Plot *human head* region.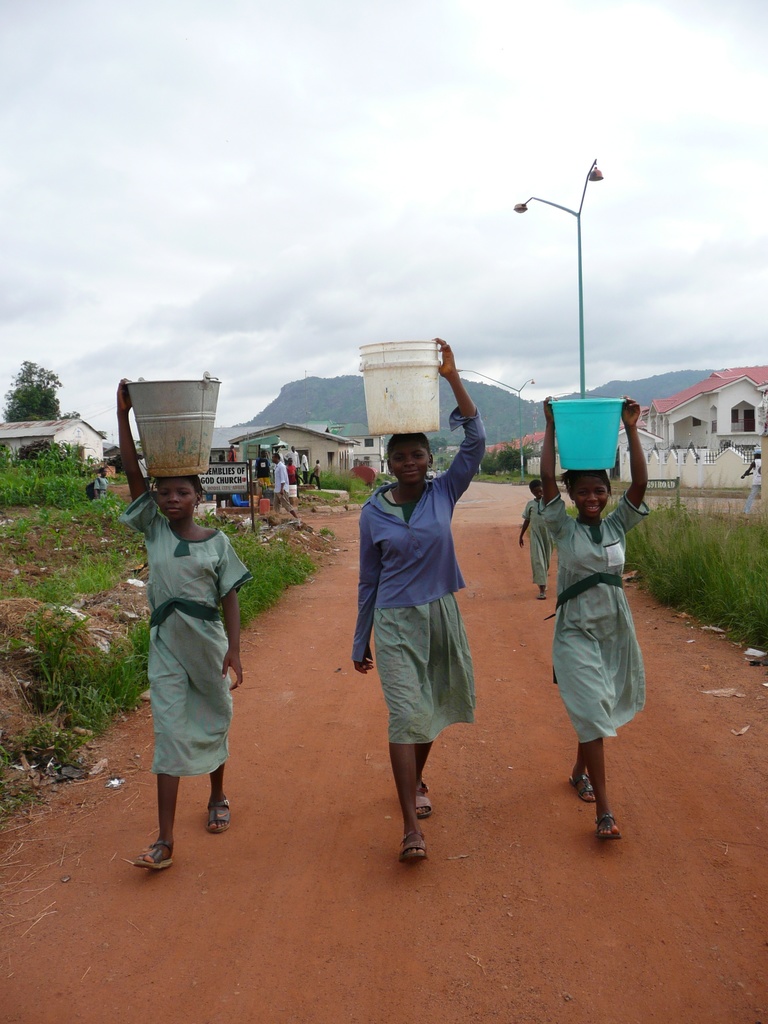
Plotted at [left=388, top=433, right=434, bottom=480].
